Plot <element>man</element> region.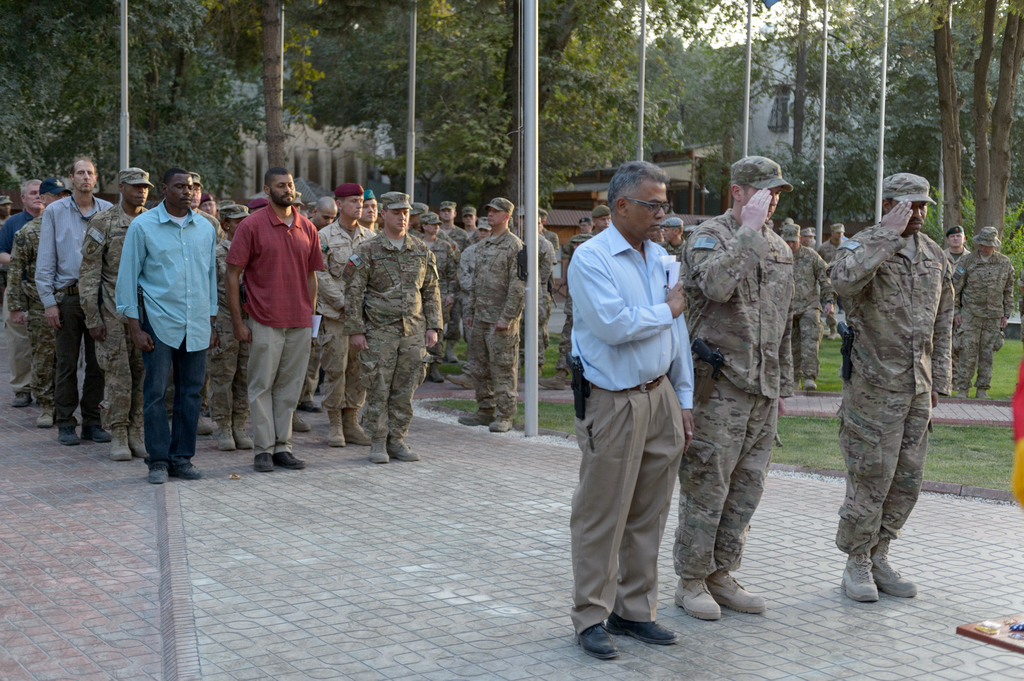
Plotted at [783,225,840,392].
